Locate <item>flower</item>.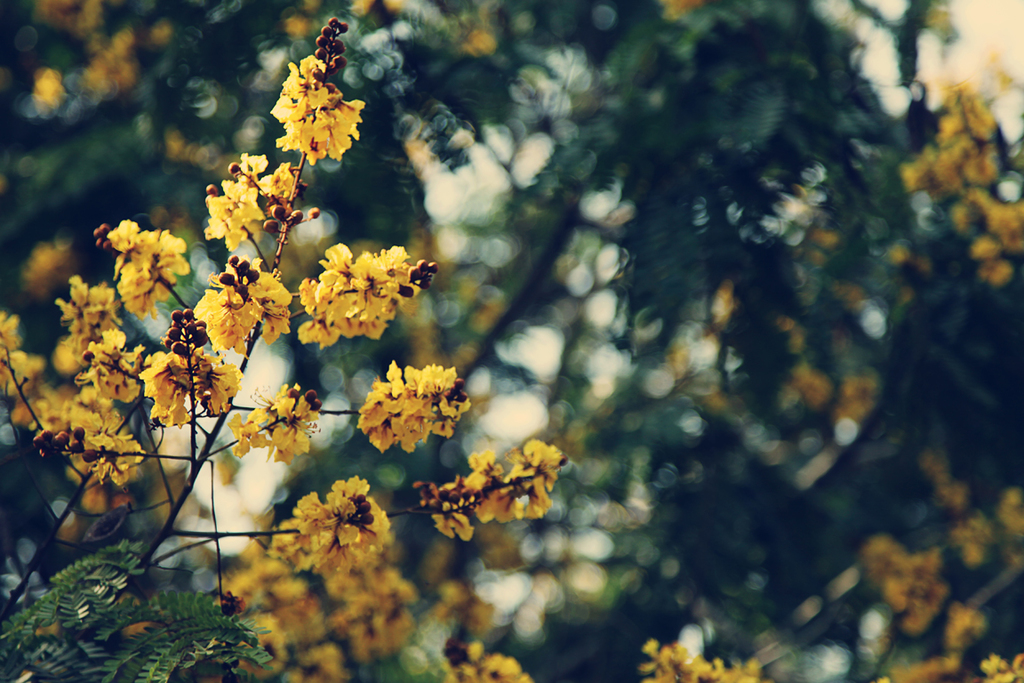
Bounding box: <region>21, 0, 143, 114</region>.
